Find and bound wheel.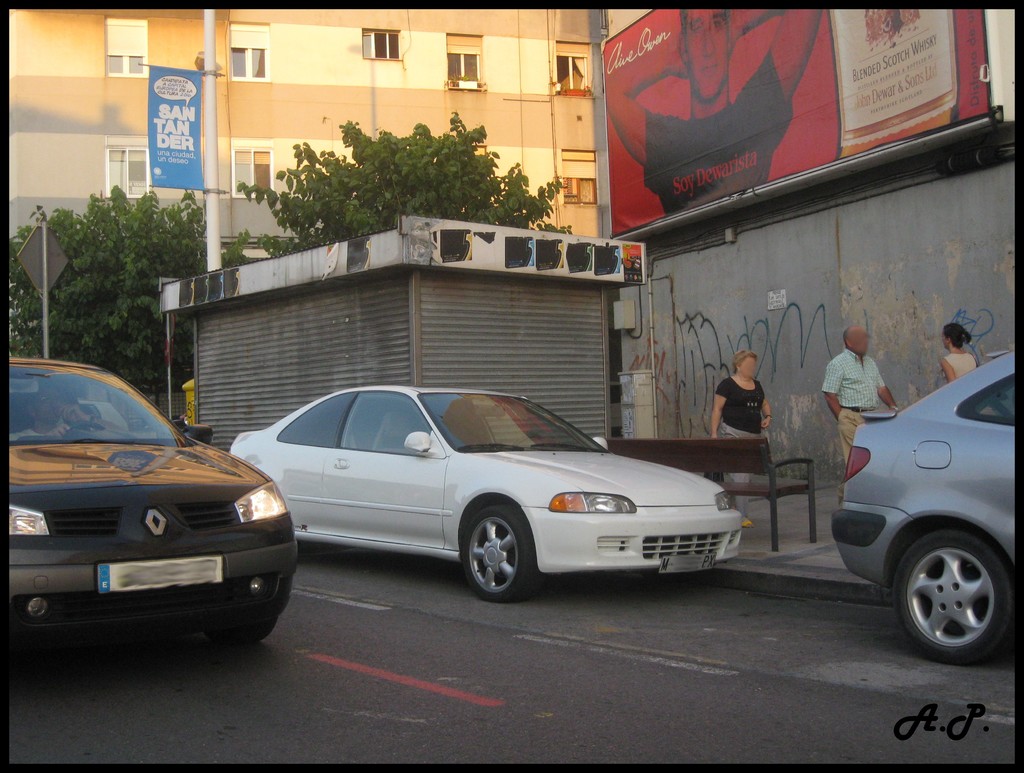
Bound: detection(460, 503, 540, 605).
